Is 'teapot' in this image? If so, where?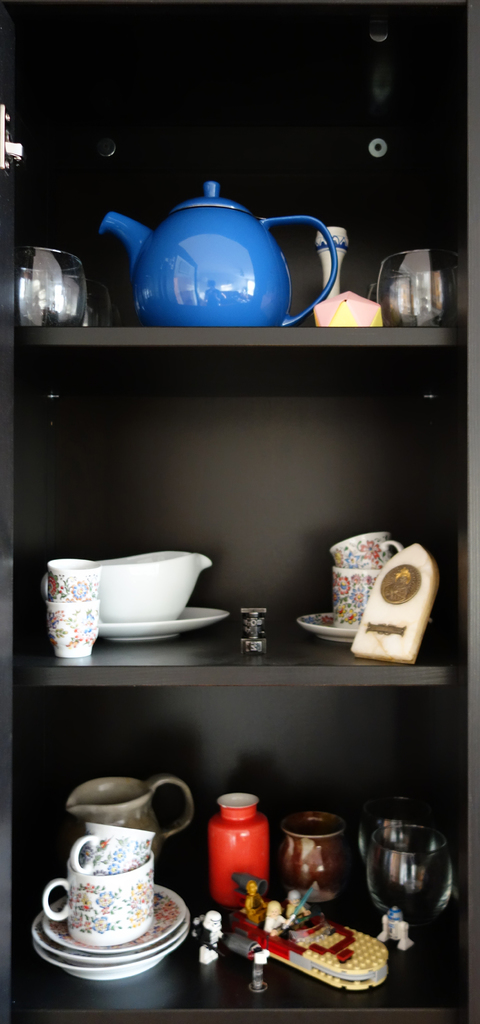
Yes, at 100 185 340 326.
